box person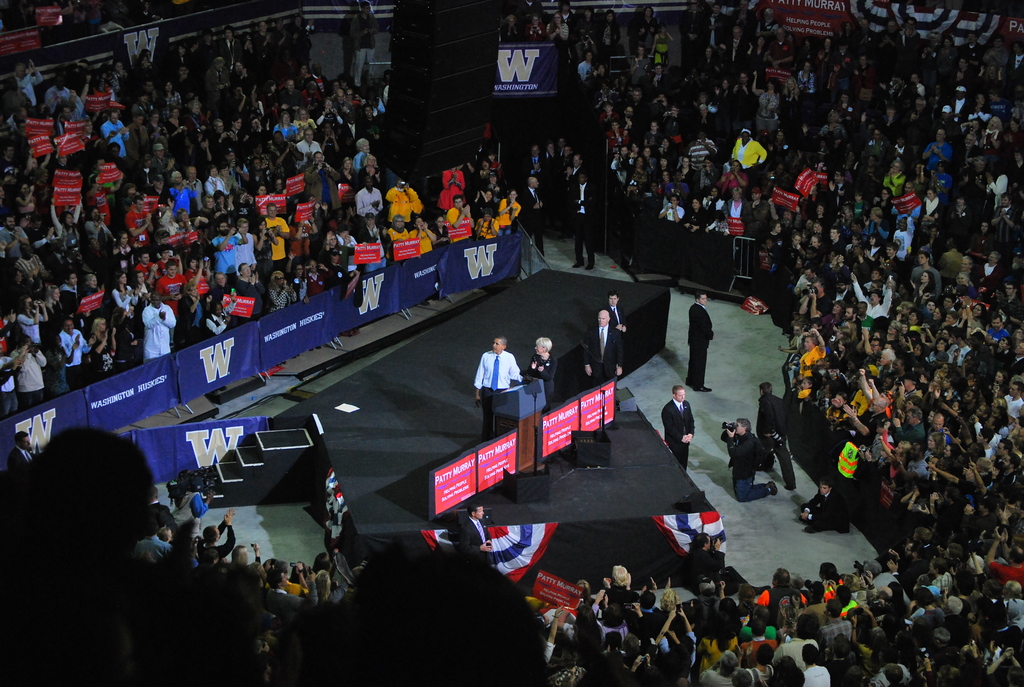
pyautogui.locateOnScreen(469, 336, 520, 441)
